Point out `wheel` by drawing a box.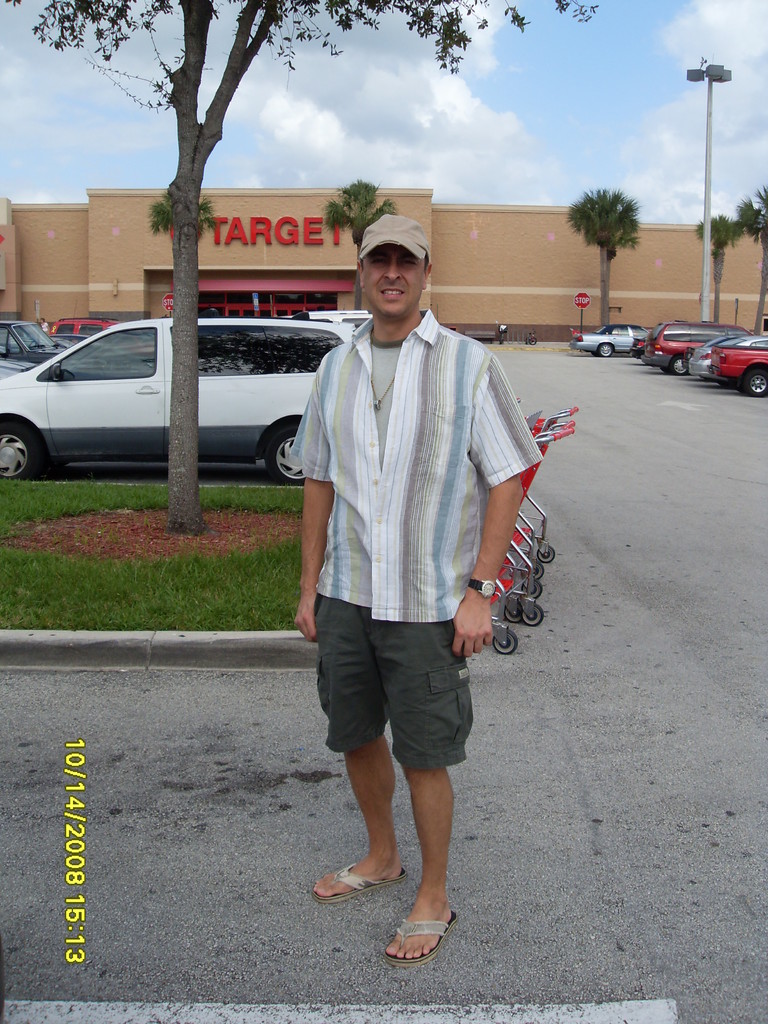
x1=662 y1=365 x2=669 y2=374.
